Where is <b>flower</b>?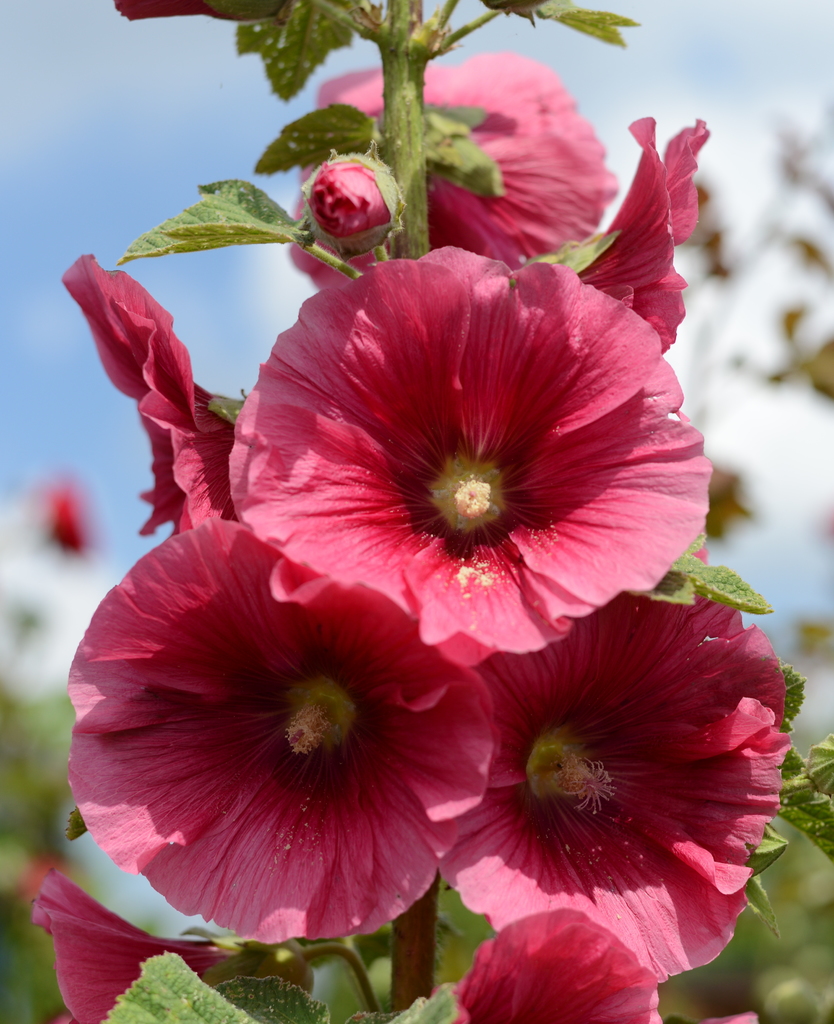
[left=577, top=113, right=707, bottom=349].
